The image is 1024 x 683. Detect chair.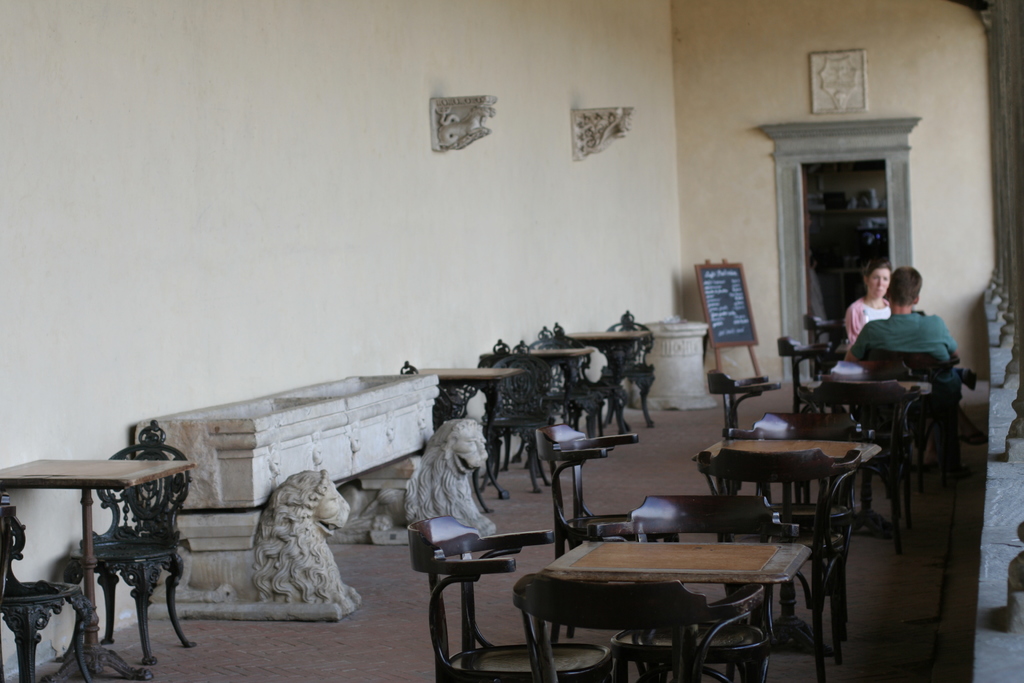
Detection: crop(724, 402, 881, 563).
